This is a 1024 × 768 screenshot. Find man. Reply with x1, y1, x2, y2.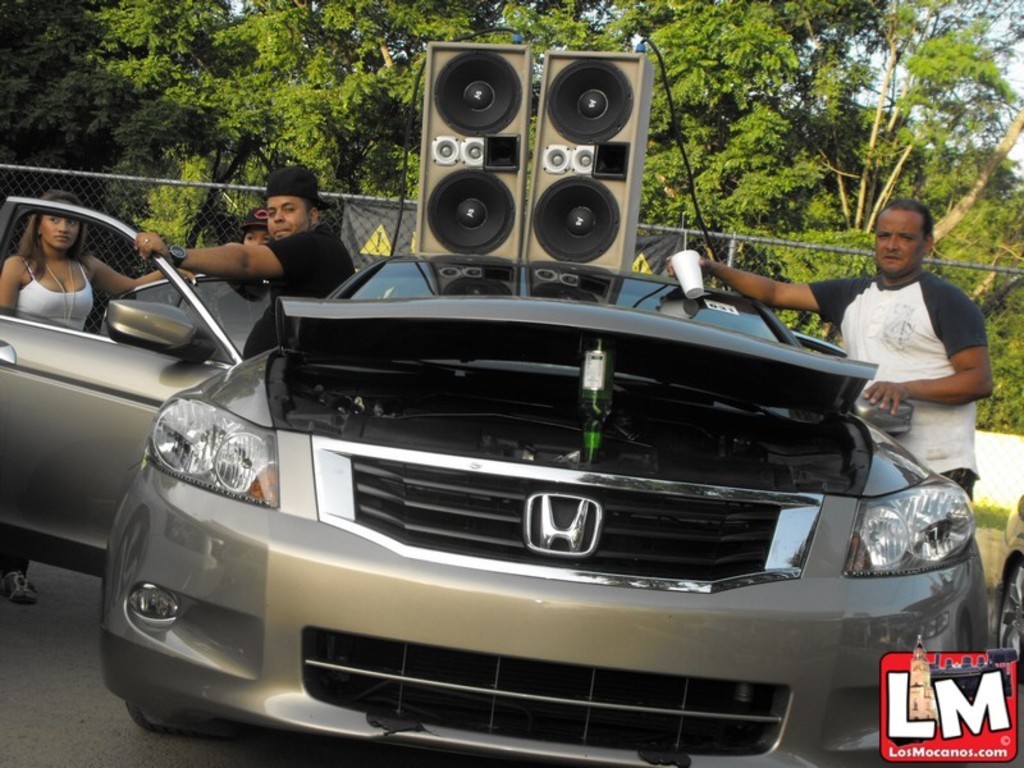
186, 174, 361, 312.
